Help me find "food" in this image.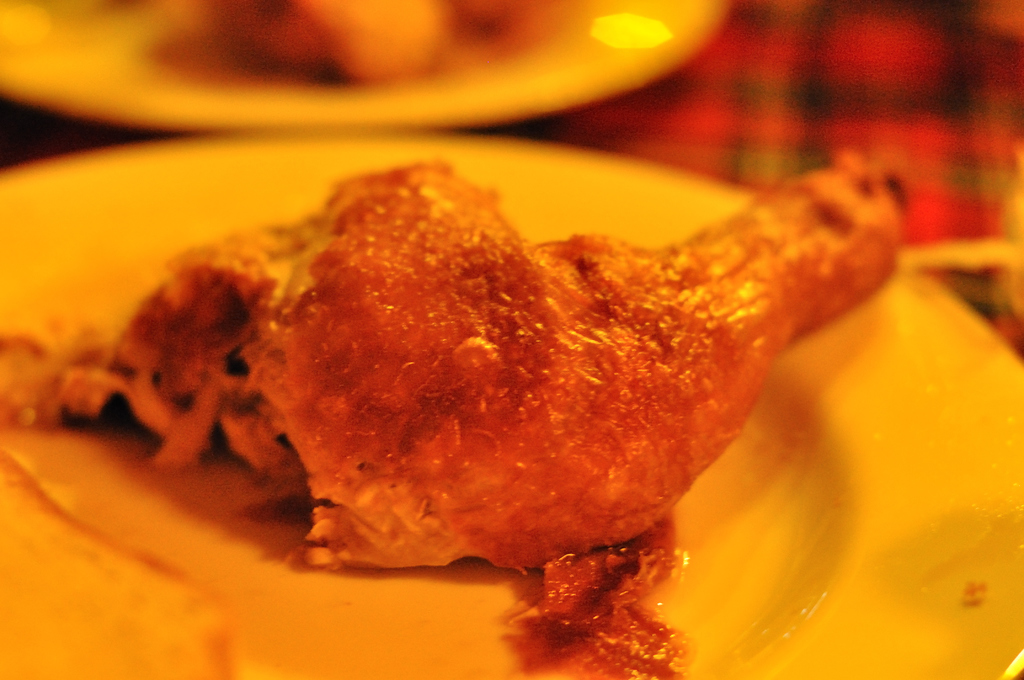
Found it: (104, 129, 890, 587).
